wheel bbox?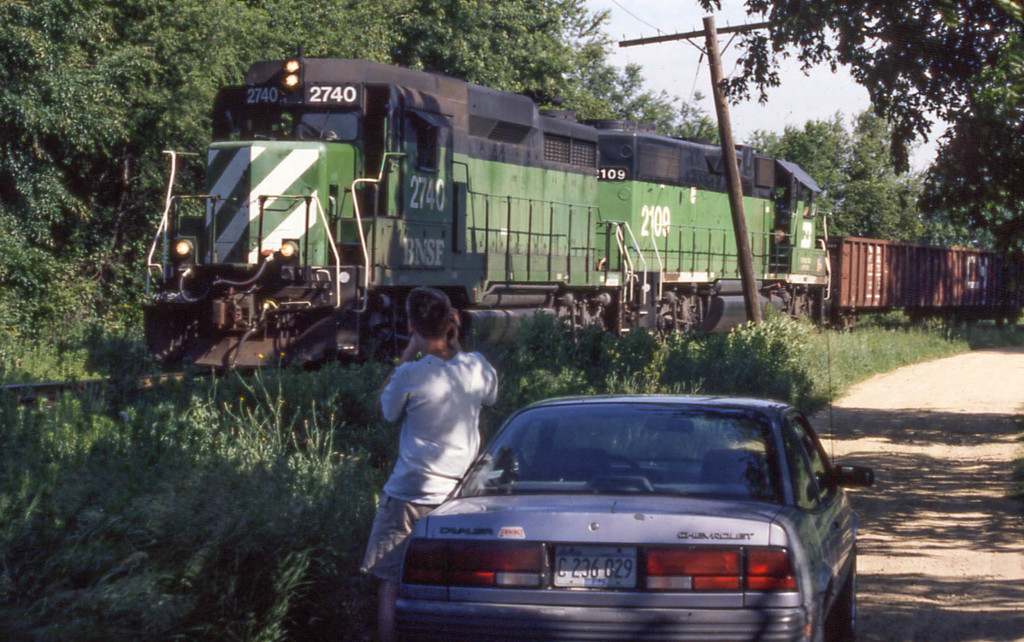
<region>607, 454, 637, 469</region>
